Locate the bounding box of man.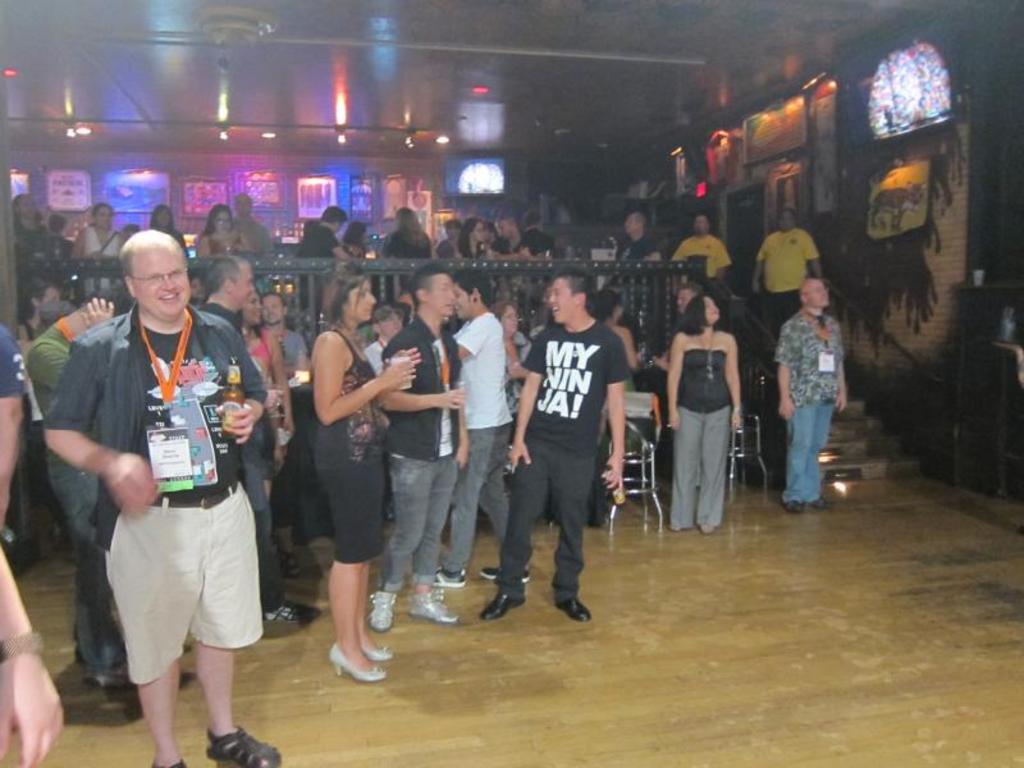
Bounding box: rect(771, 274, 850, 517).
